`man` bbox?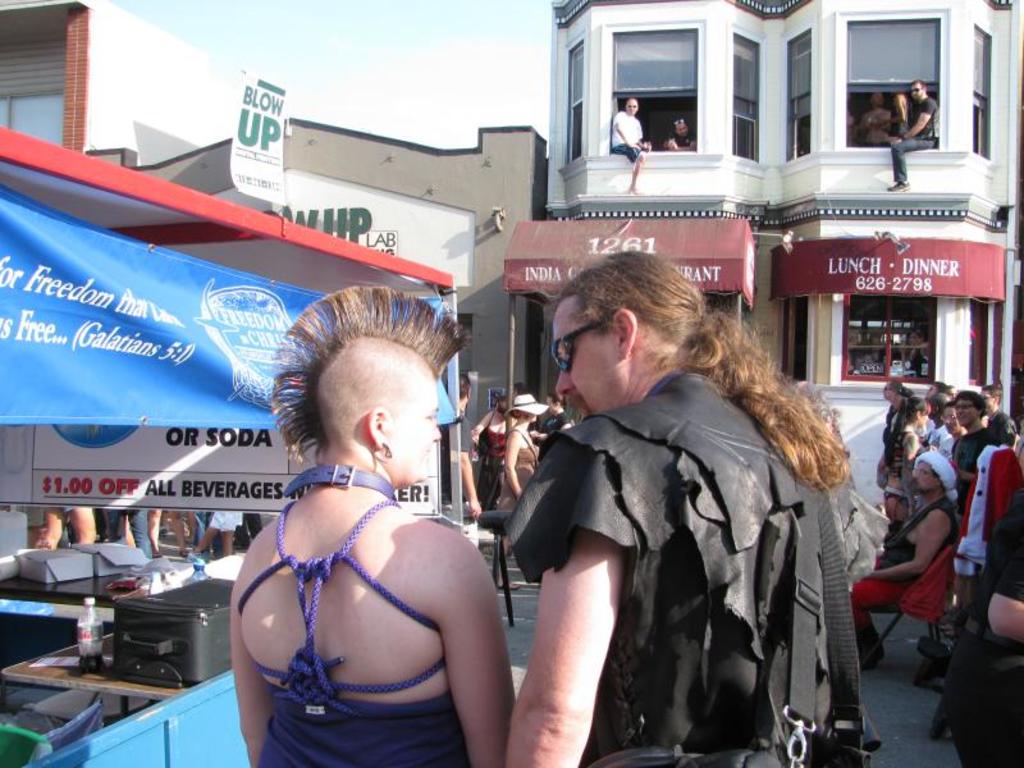
region(666, 113, 695, 154)
